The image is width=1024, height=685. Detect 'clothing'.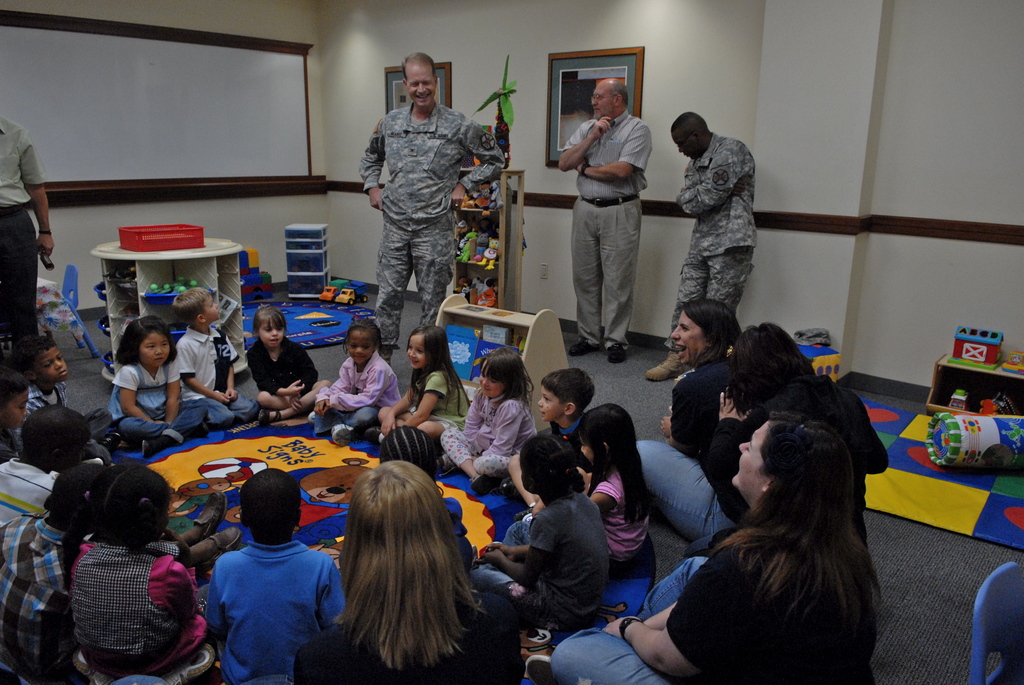
Detection: bbox=[570, 210, 644, 348].
